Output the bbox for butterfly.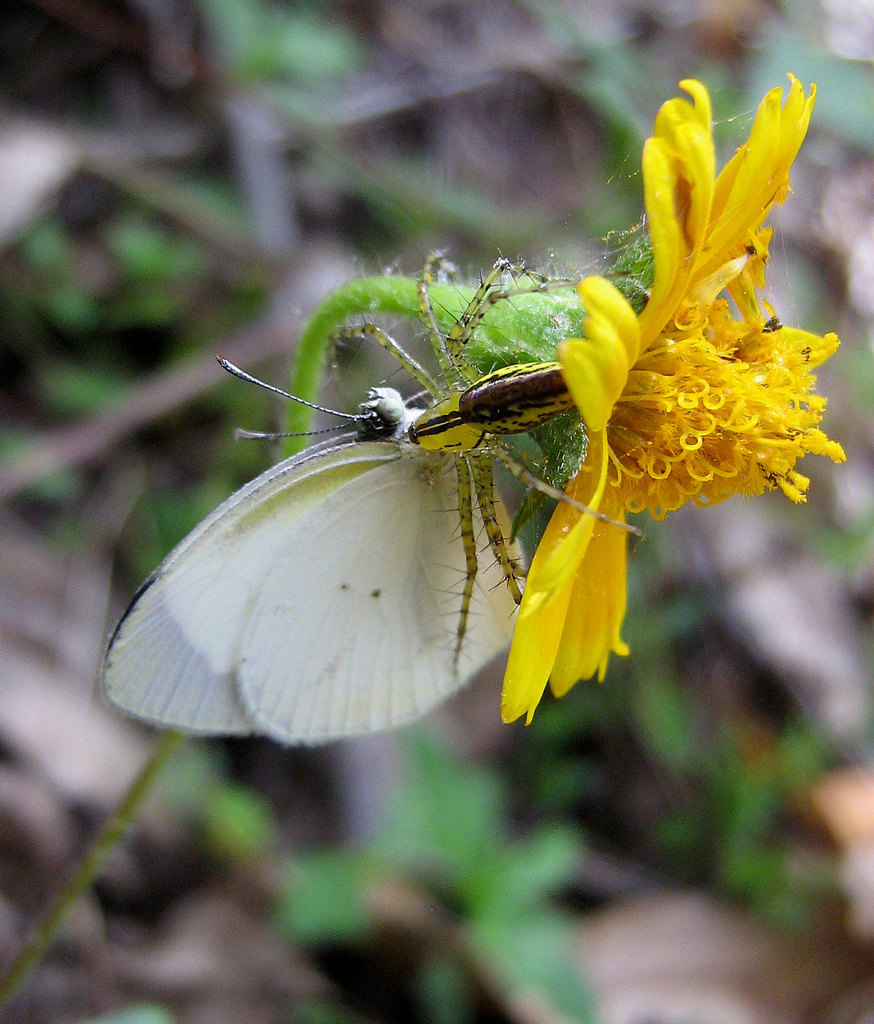
pyautogui.locateOnScreen(134, 260, 617, 771).
